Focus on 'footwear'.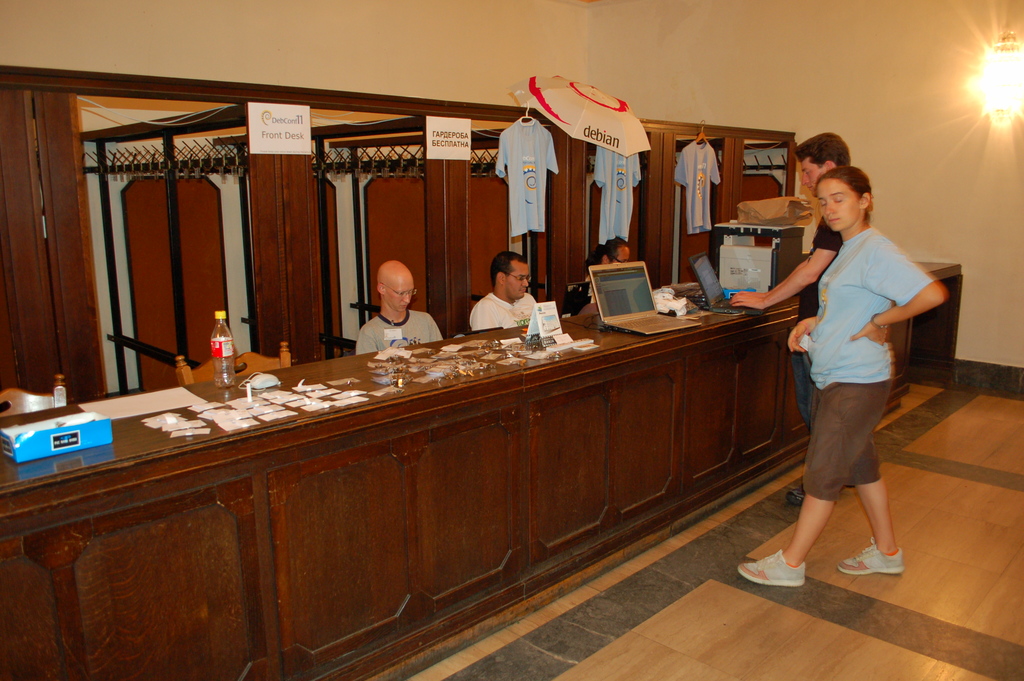
Focused at (785,484,808,508).
